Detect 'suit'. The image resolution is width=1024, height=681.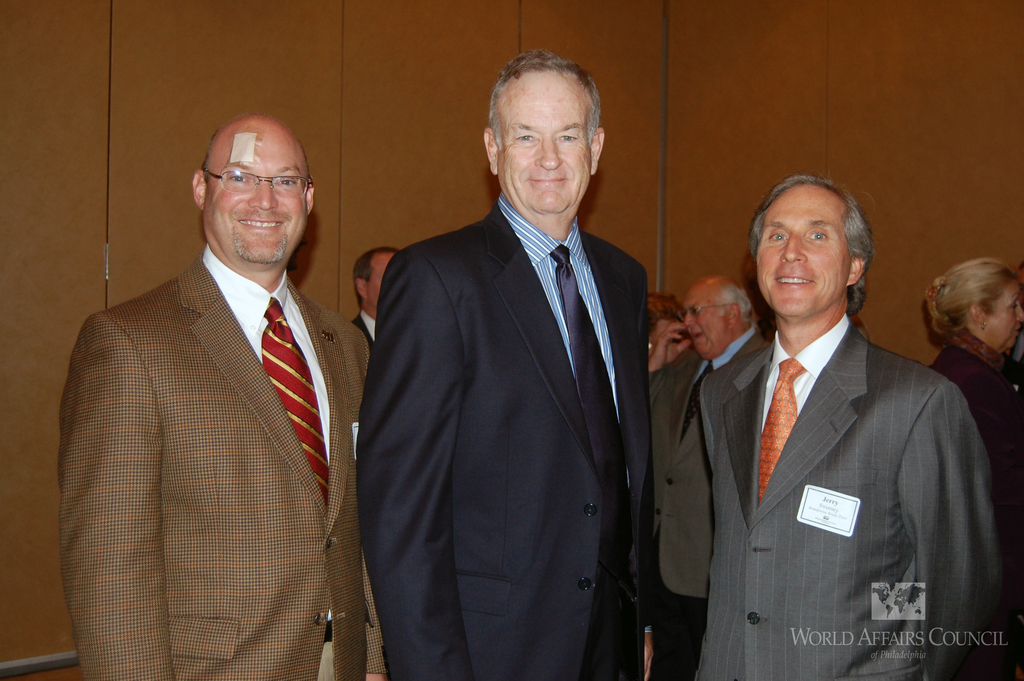
(72, 143, 394, 680).
